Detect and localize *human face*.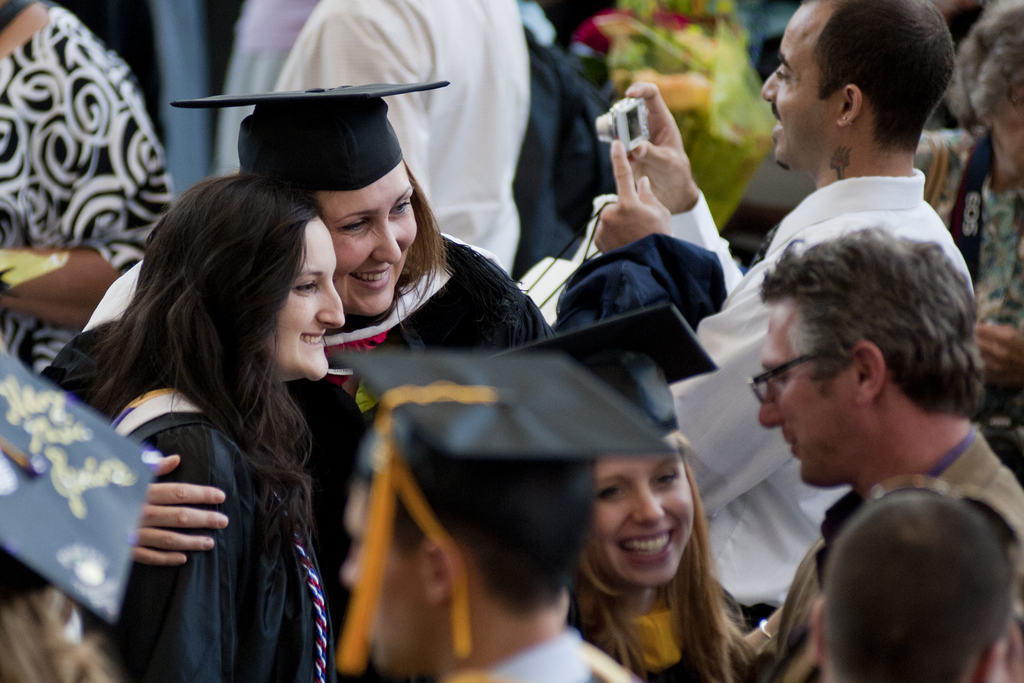
Localized at bbox=(758, 294, 854, 490).
